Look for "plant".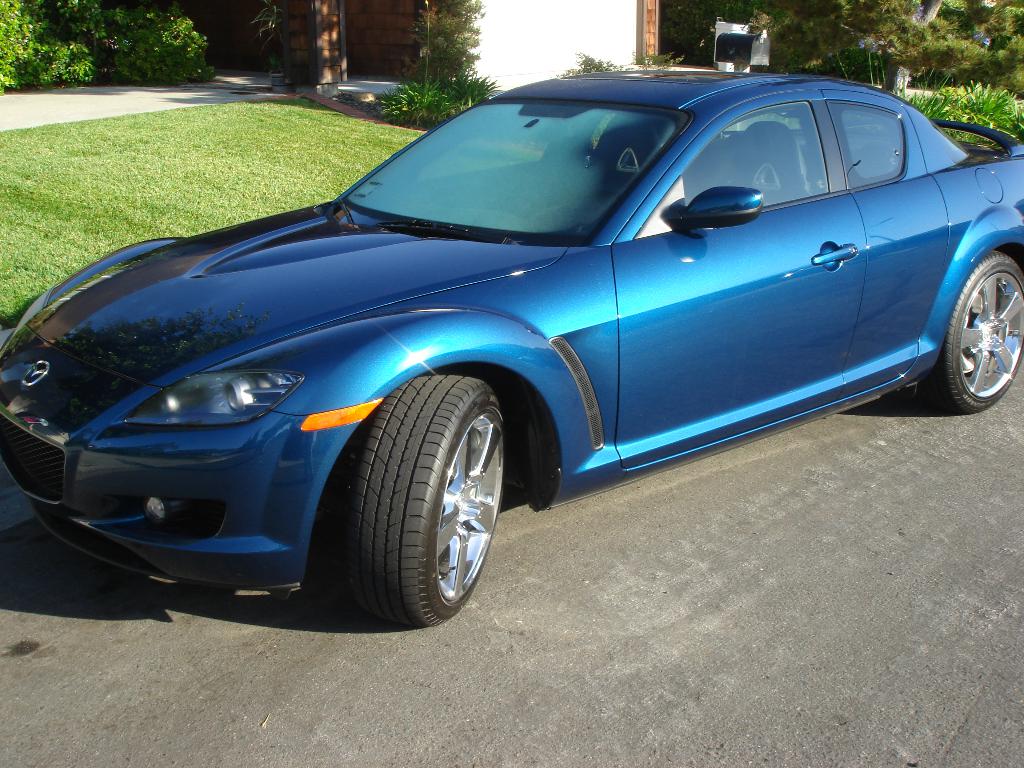
Found: (562,46,684,78).
